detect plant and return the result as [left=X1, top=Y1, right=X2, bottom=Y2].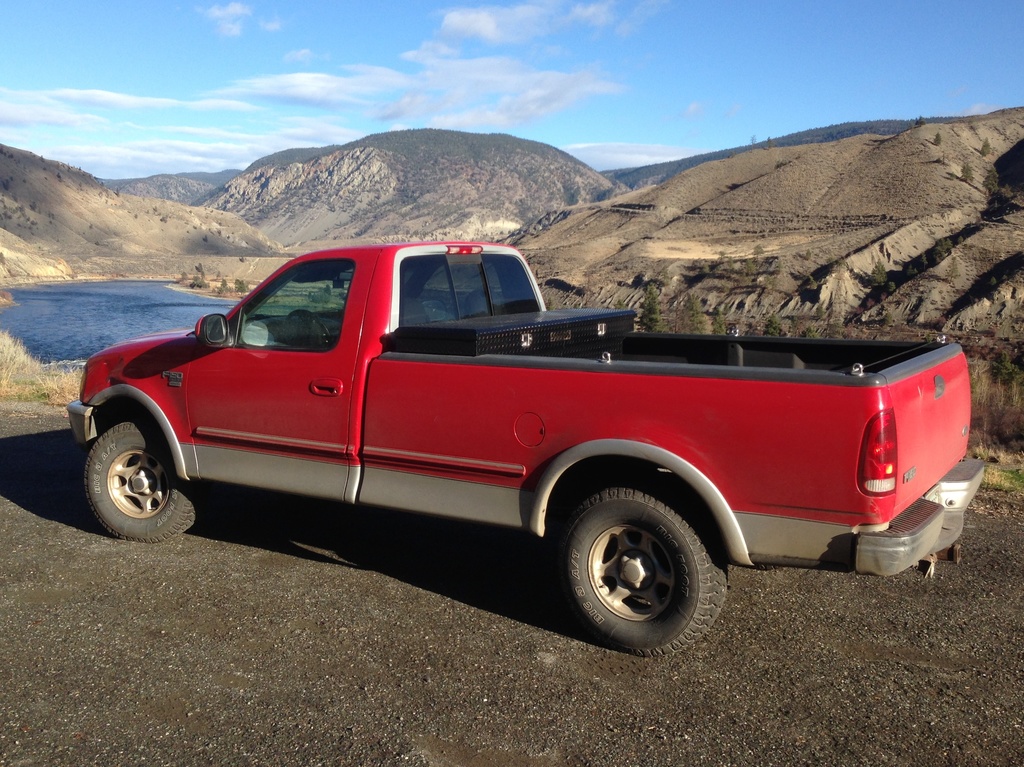
[left=46, top=358, right=82, bottom=400].
